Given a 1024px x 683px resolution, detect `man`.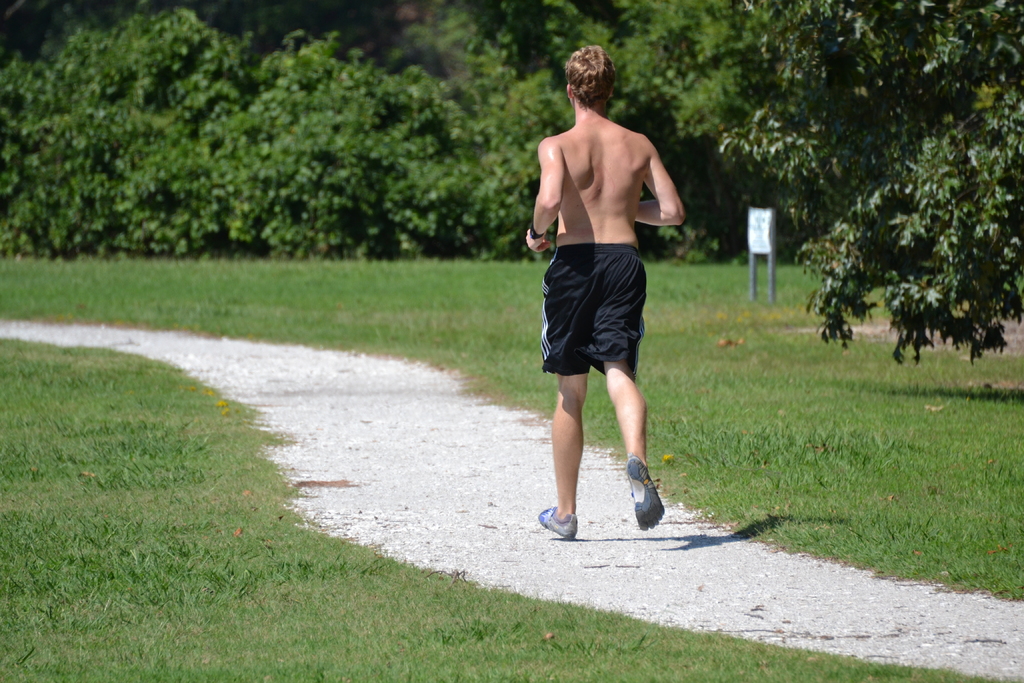
<region>530, 52, 692, 536</region>.
